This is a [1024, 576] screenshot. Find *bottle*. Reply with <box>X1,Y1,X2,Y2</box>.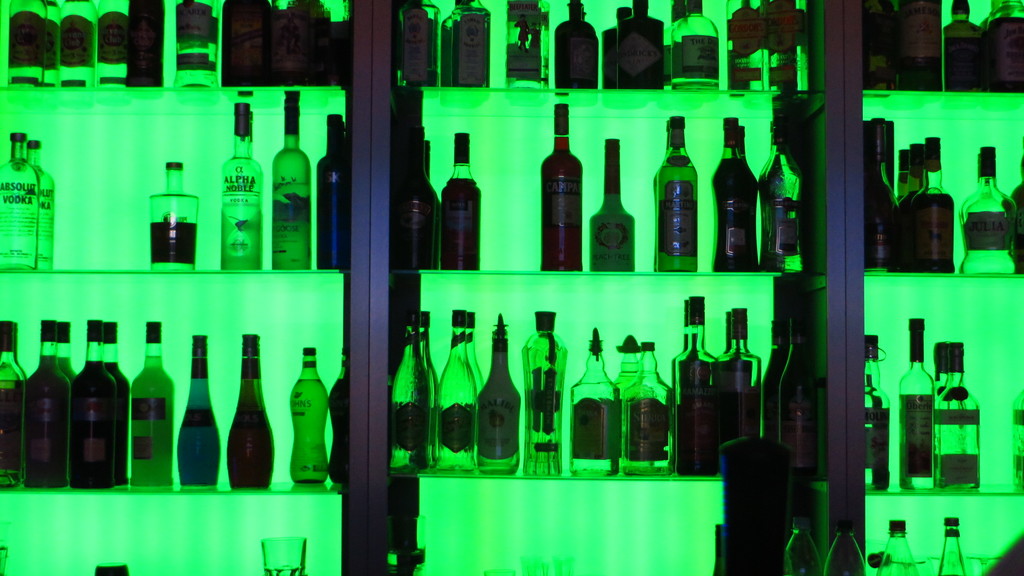
<box>755,97,799,269</box>.
